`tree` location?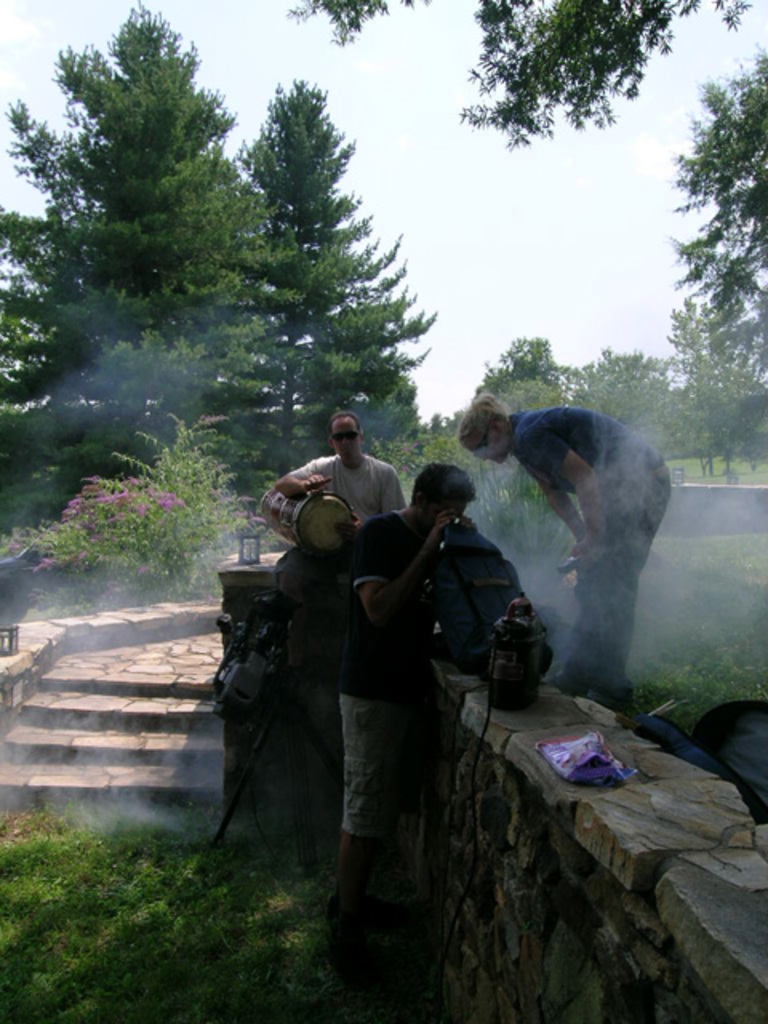
bbox=[234, 75, 437, 467]
